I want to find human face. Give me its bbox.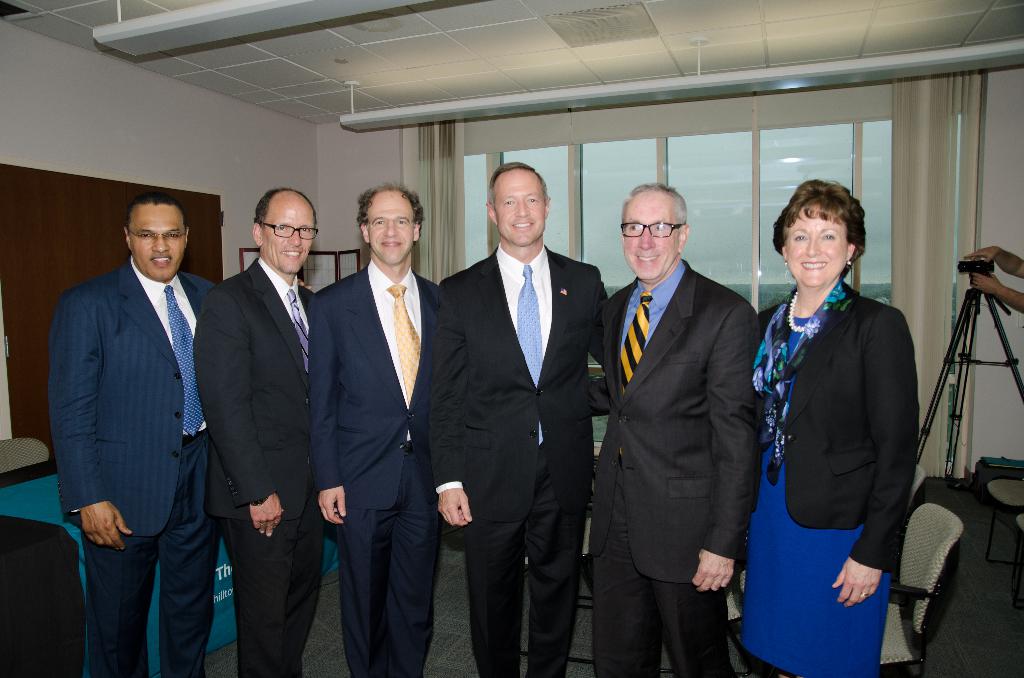
793/217/844/288.
